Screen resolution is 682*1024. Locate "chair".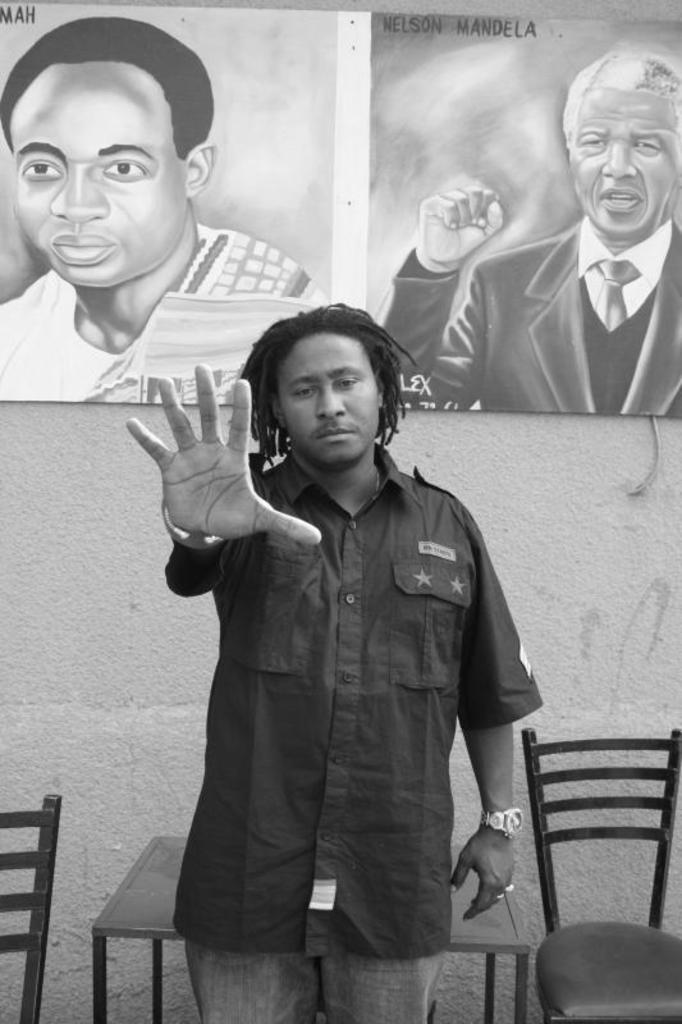
box(0, 788, 63, 1023).
